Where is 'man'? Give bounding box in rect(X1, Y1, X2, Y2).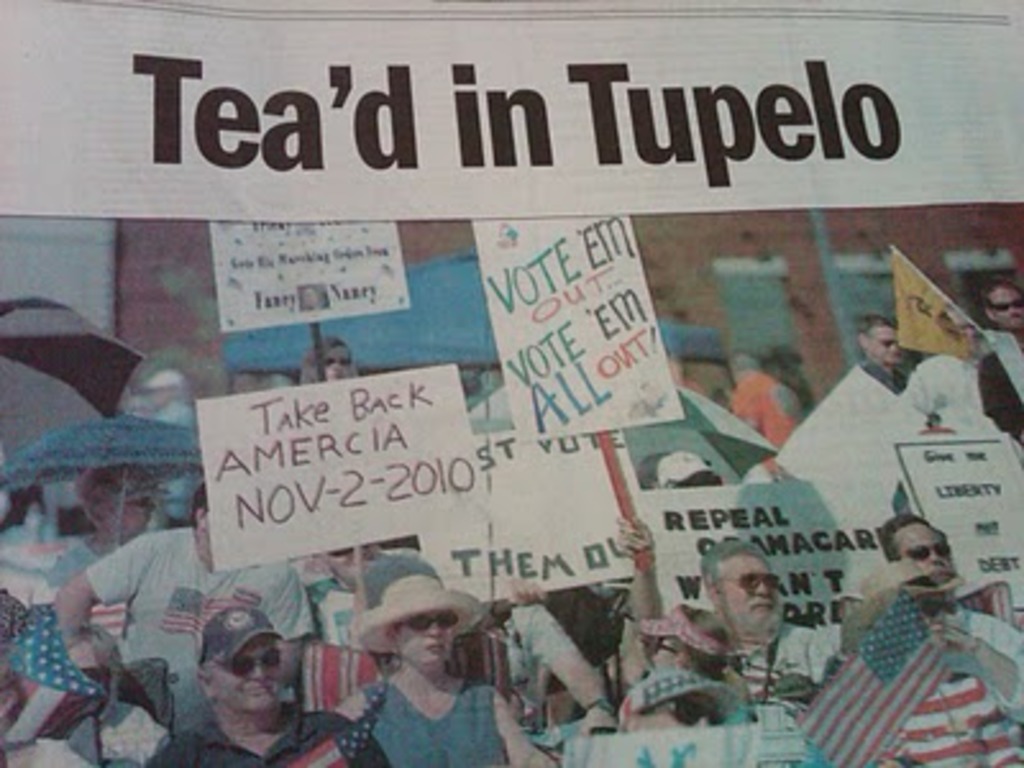
rect(870, 512, 1021, 724).
